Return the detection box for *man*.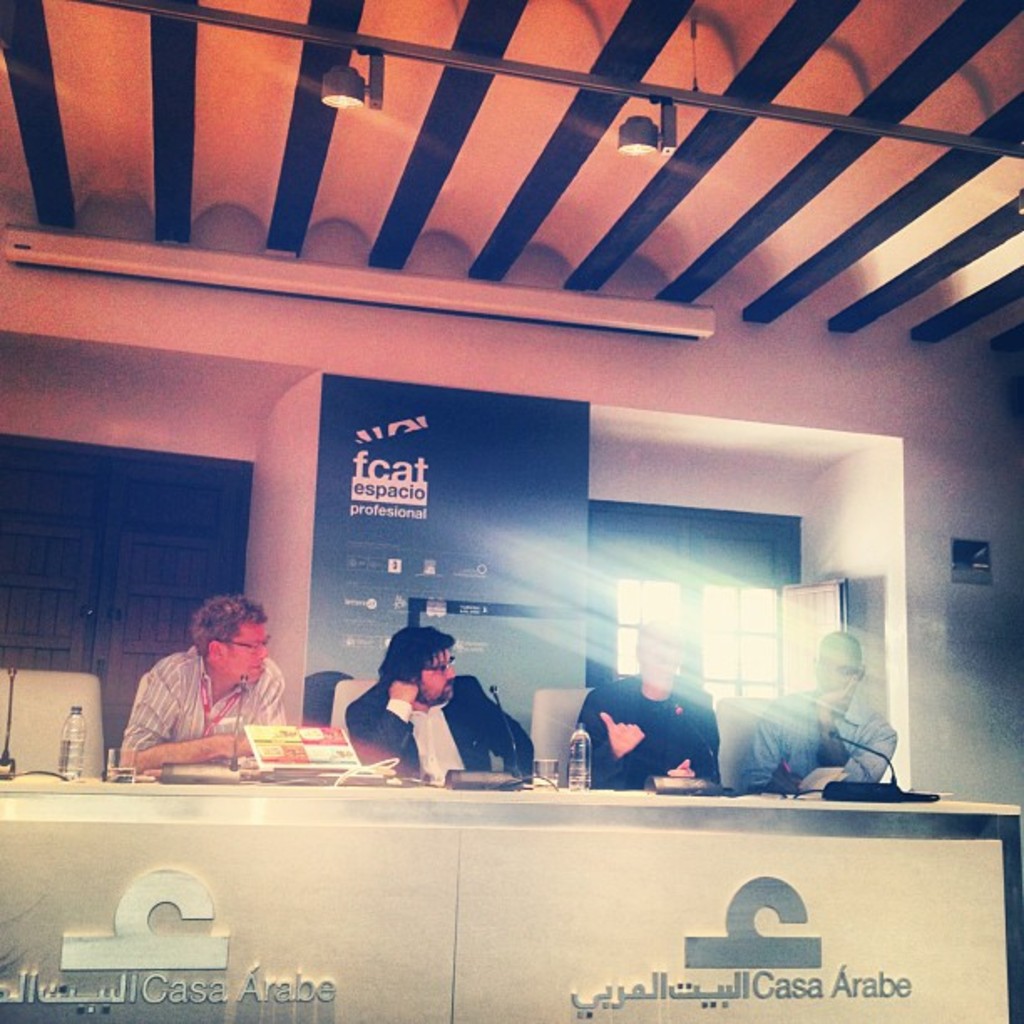
[736, 626, 897, 798].
